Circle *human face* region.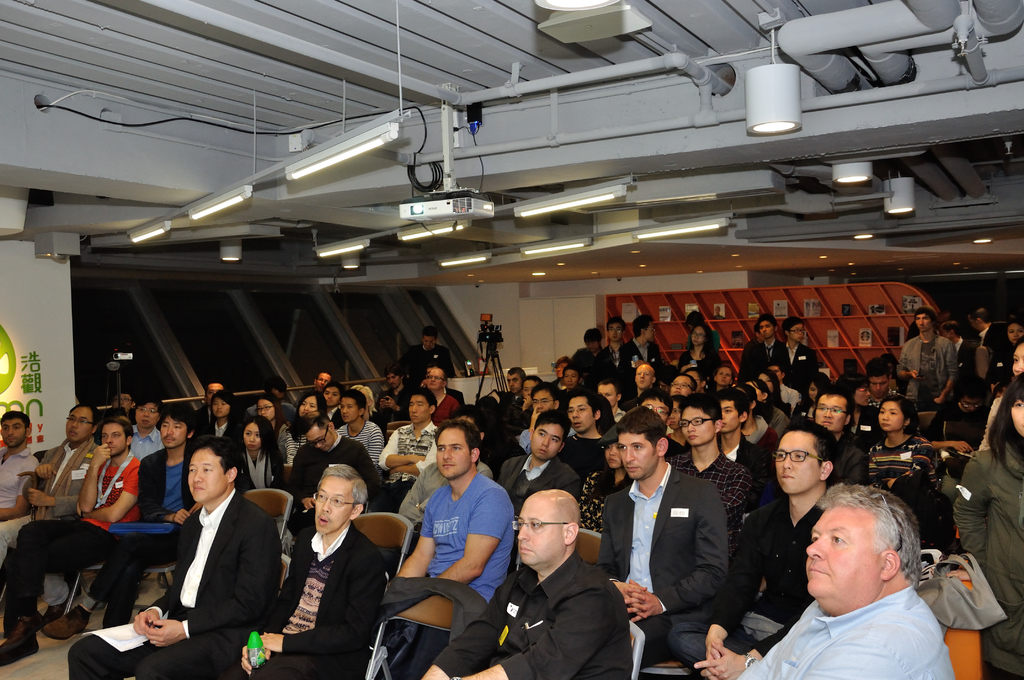
Region: [301, 422, 333, 447].
